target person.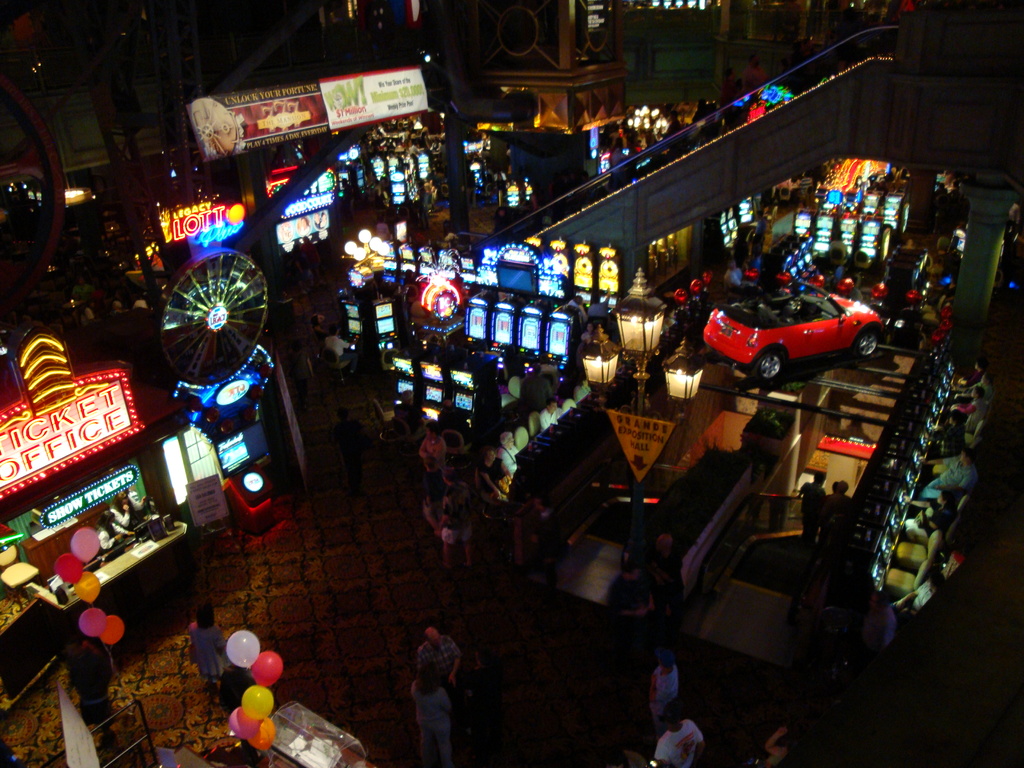
Target region: [x1=330, y1=403, x2=361, y2=495].
